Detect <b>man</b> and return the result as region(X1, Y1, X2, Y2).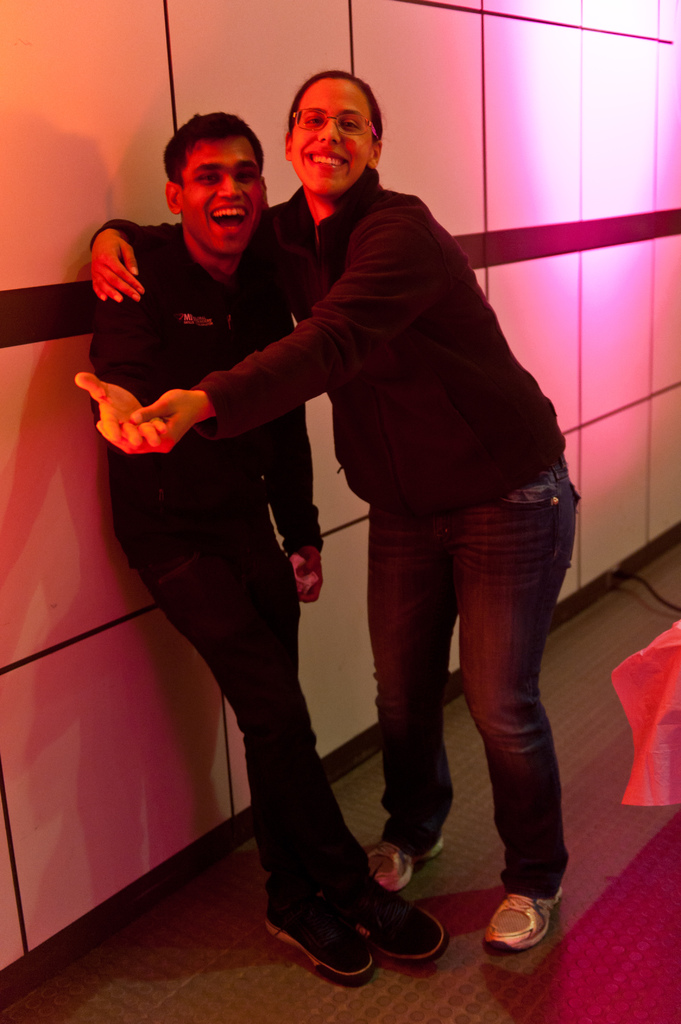
region(73, 109, 451, 981).
